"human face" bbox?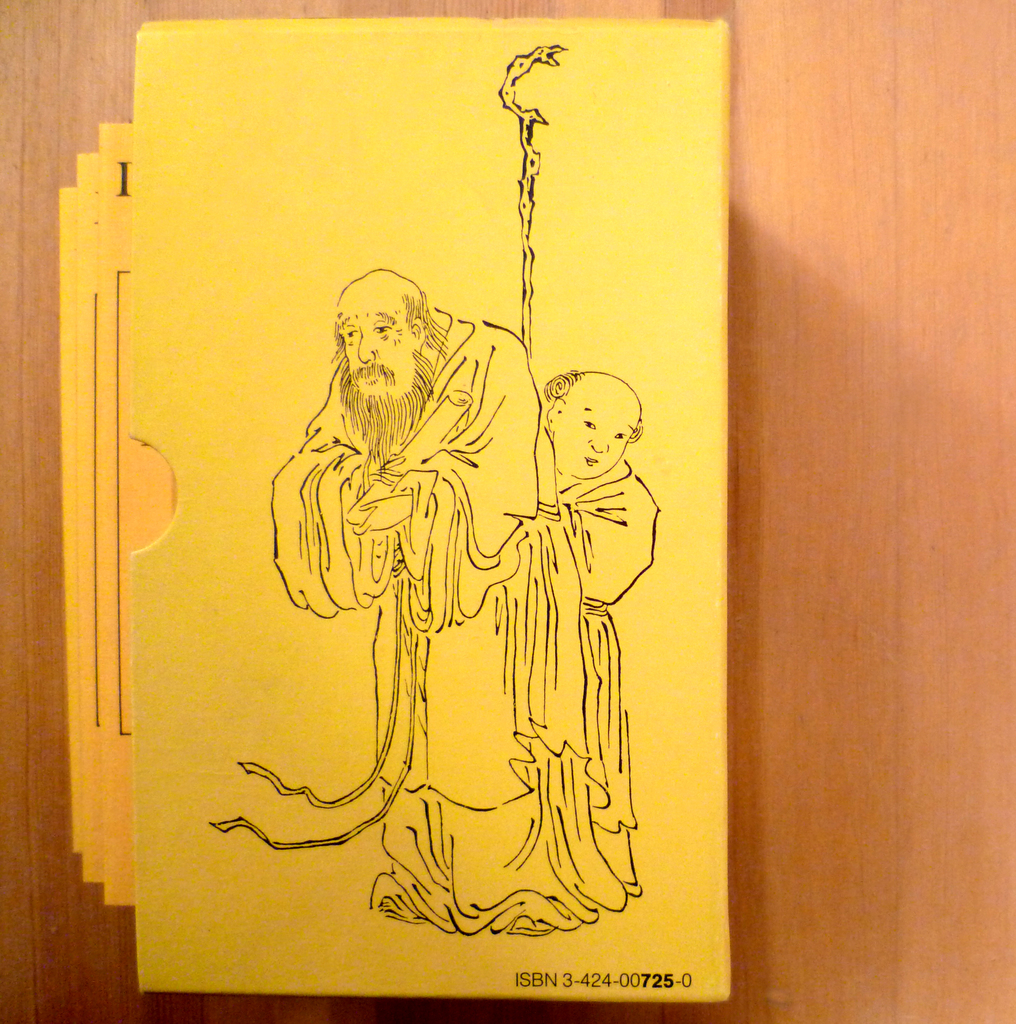
553:391:637:477
